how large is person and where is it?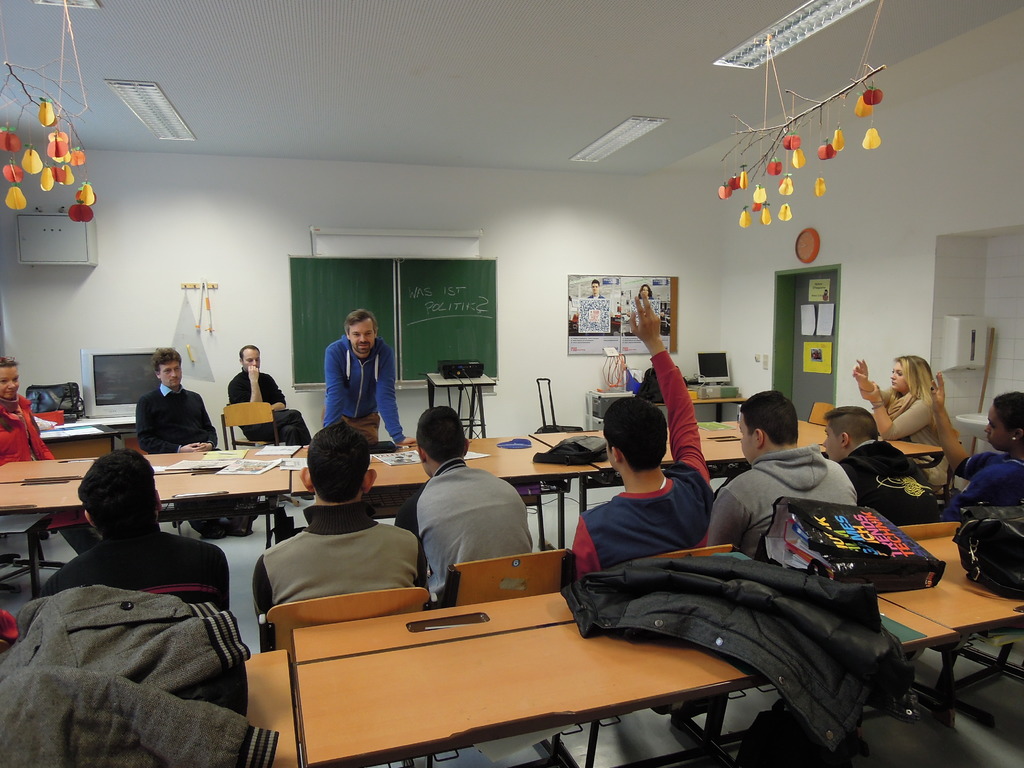
Bounding box: locate(227, 331, 309, 445).
